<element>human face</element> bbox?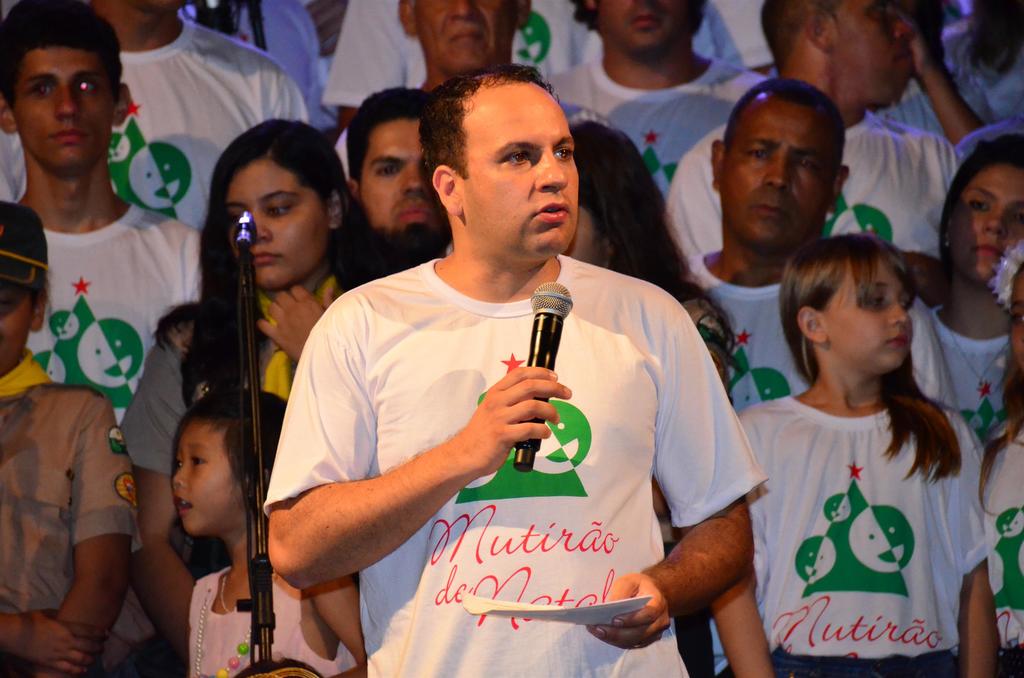
locate(829, 265, 910, 375)
